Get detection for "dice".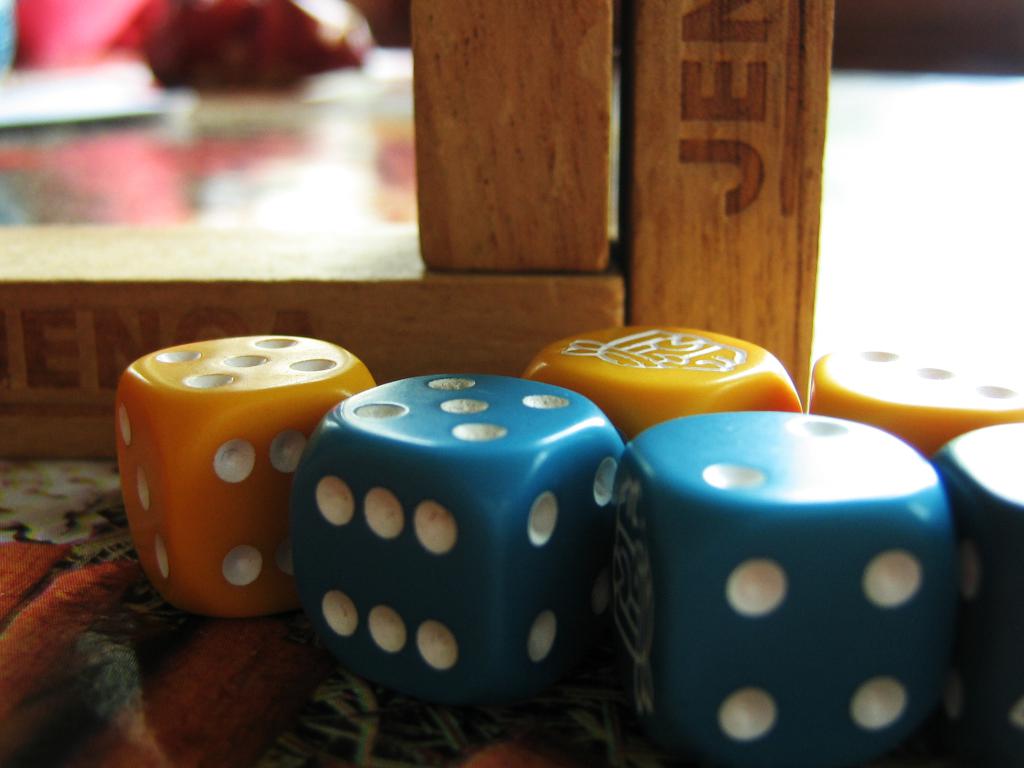
Detection: crop(929, 413, 1023, 767).
